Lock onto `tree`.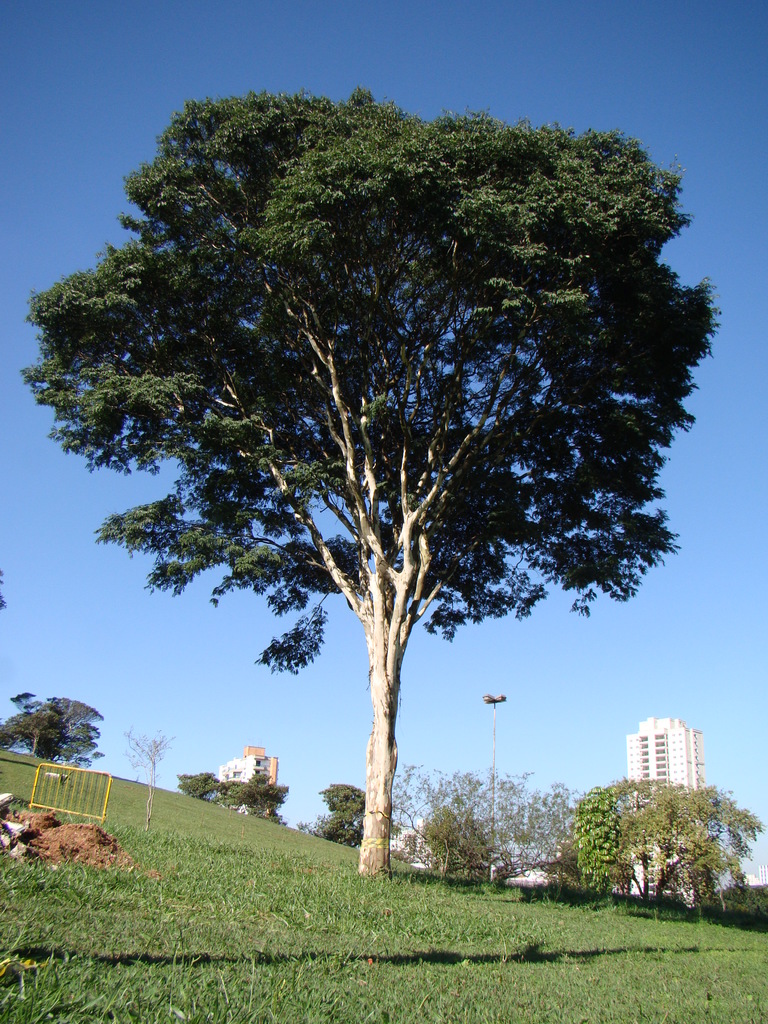
Locked: <box>352,756,589,896</box>.
